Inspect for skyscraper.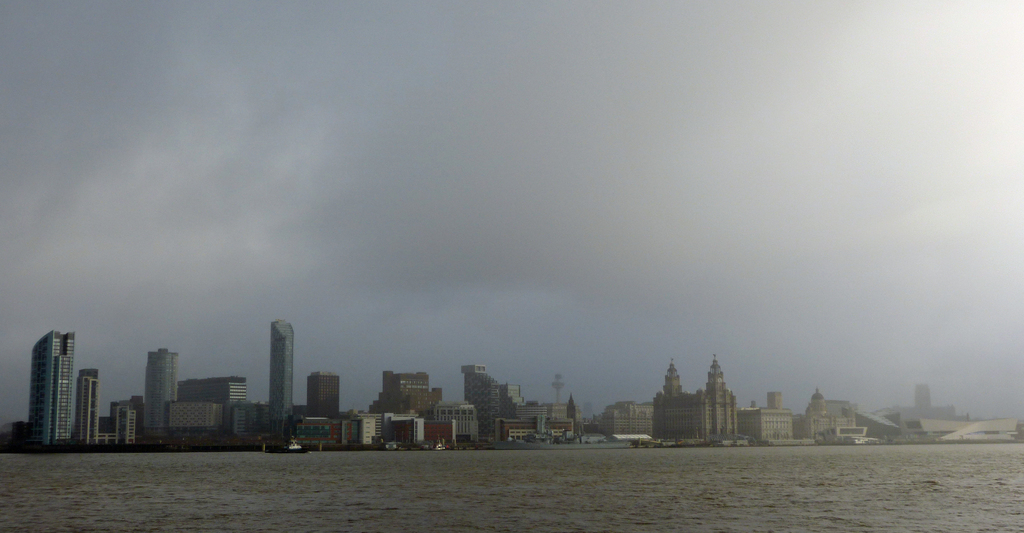
Inspection: region(143, 341, 176, 438).
